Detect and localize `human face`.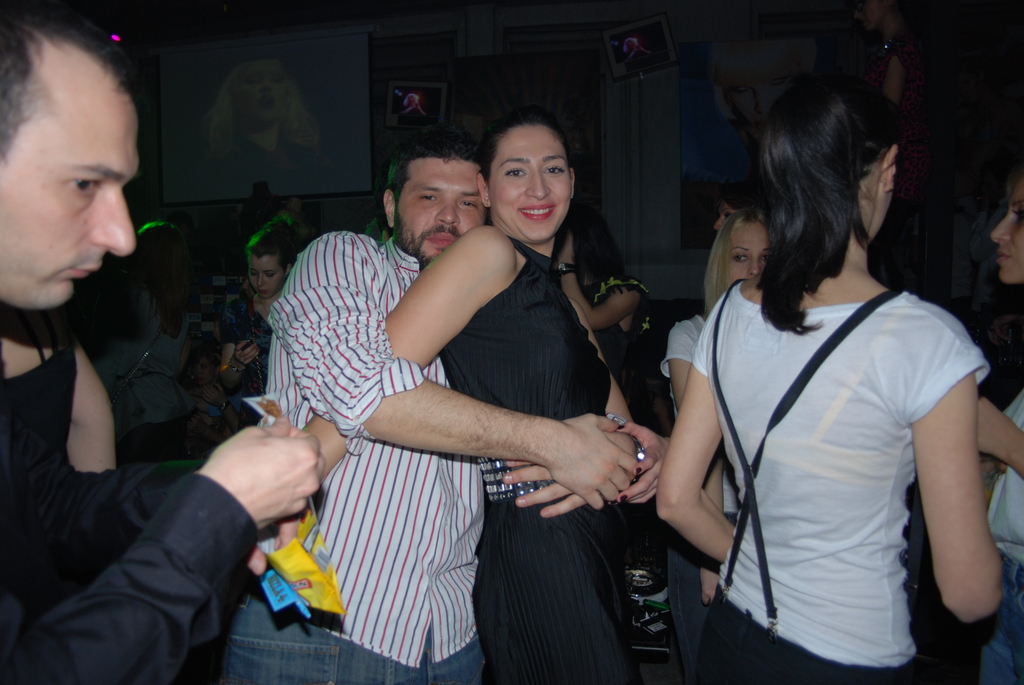
Localized at left=252, top=254, right=282, bottom=304.
